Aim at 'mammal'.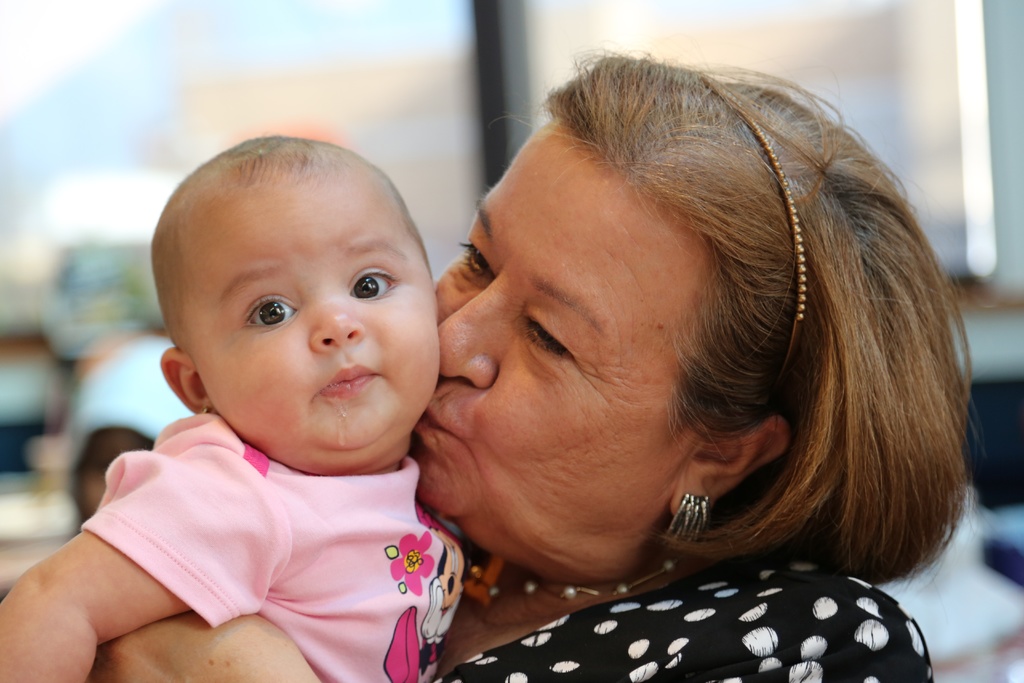
Aimed at crop(86, 41, 995, 682).
